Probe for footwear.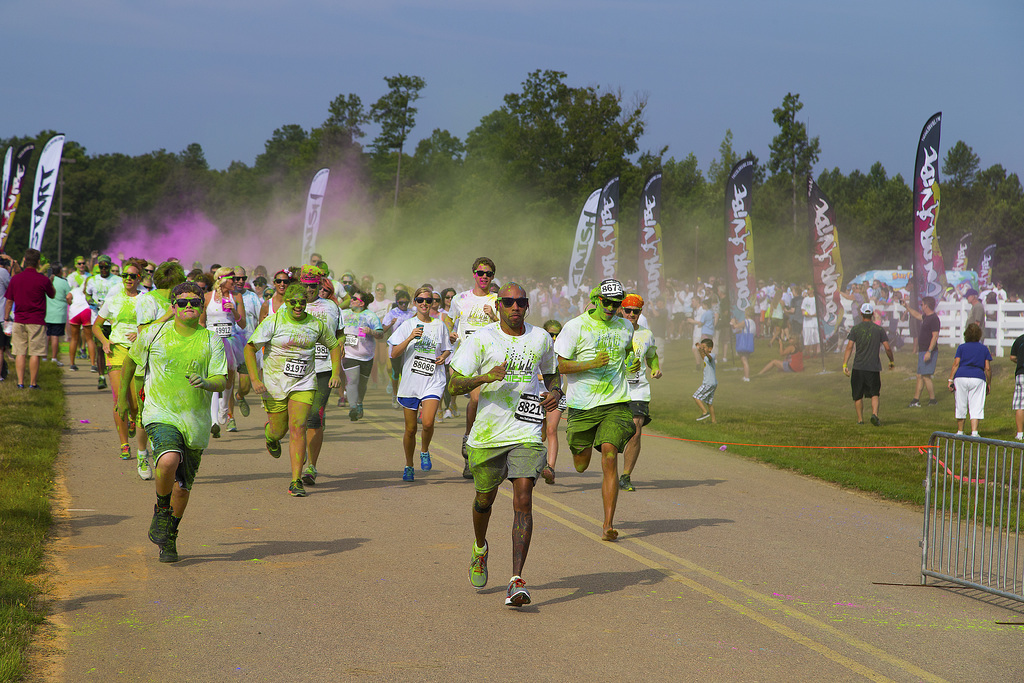
Probe result: 49:353:60:370.
